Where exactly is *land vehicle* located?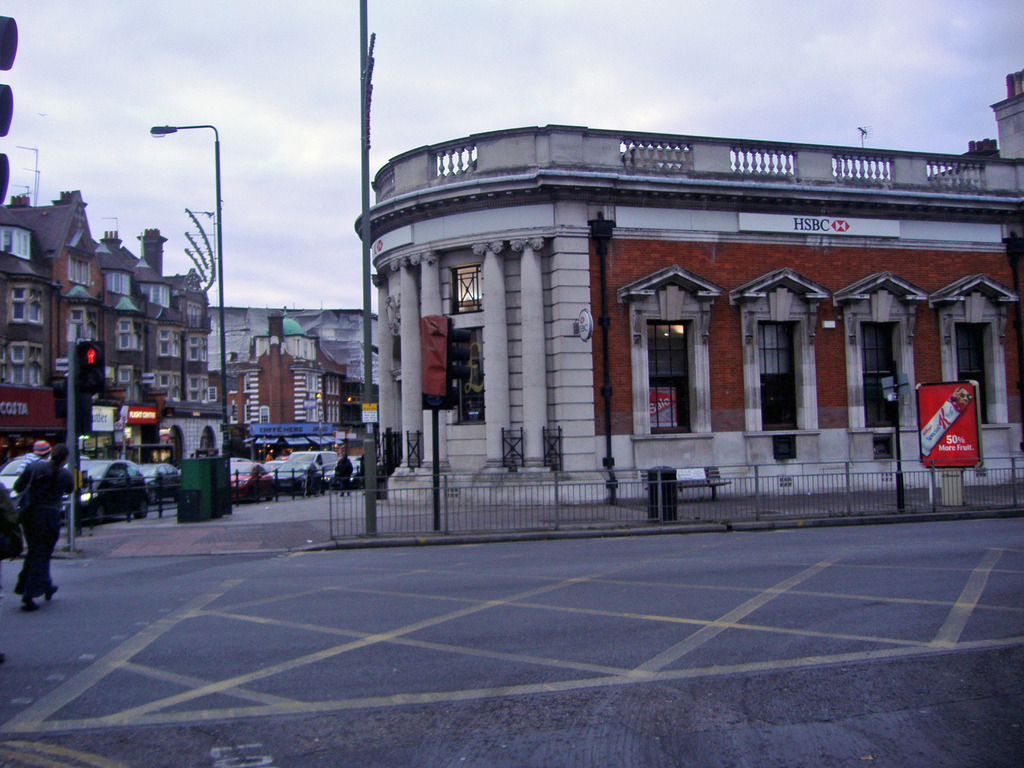
Its bounding box is bbox=(262, 458, 287, 478).
